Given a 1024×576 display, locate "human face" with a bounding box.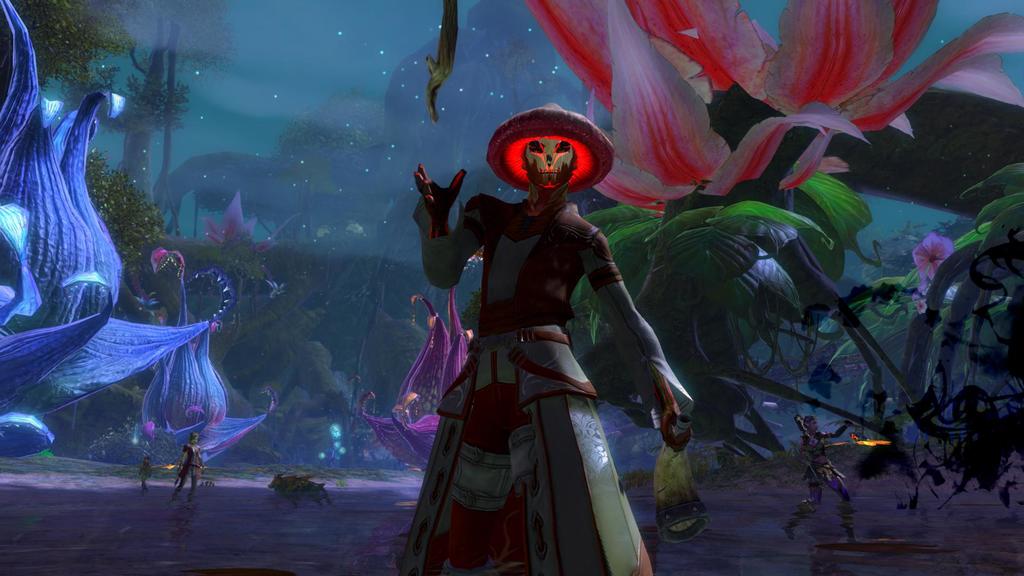
Located: (x1=808, y1=419, x2=819, y2=428).
